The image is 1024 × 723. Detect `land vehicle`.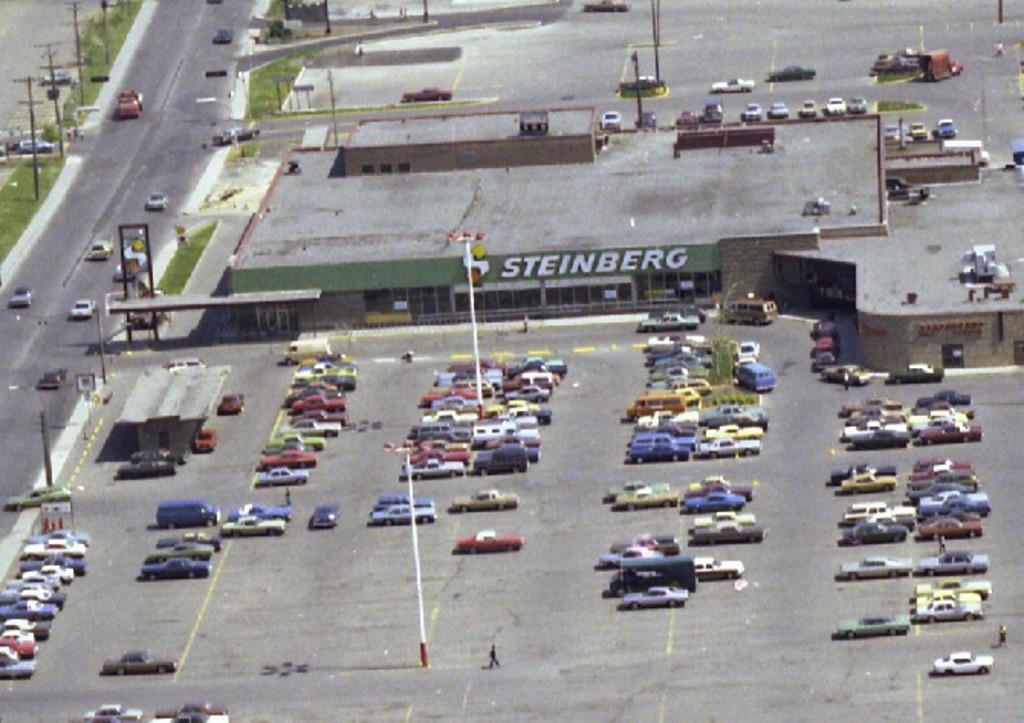
Detection: select_region(261, 428, 321, 448).
